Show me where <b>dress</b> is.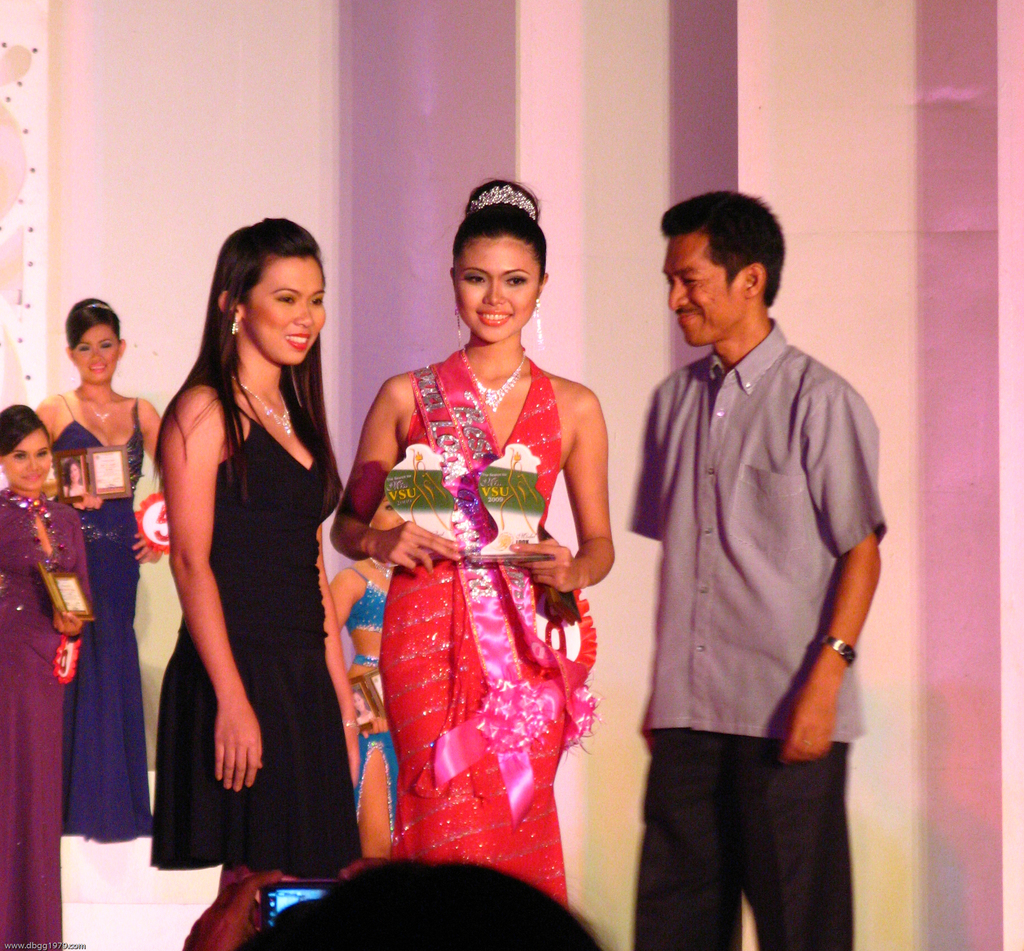
<b>dress</b> is at <box>376,346,573,906</box>.
